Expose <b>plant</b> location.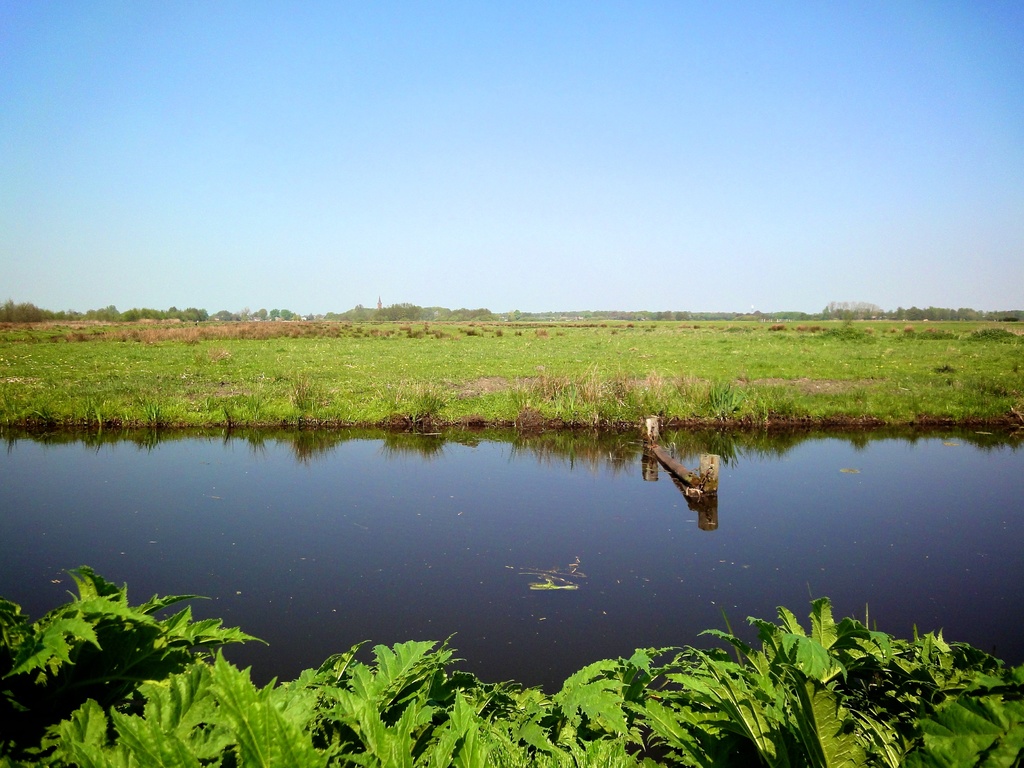
Exposed at left=555, top=648, right=661, bottom=767.
